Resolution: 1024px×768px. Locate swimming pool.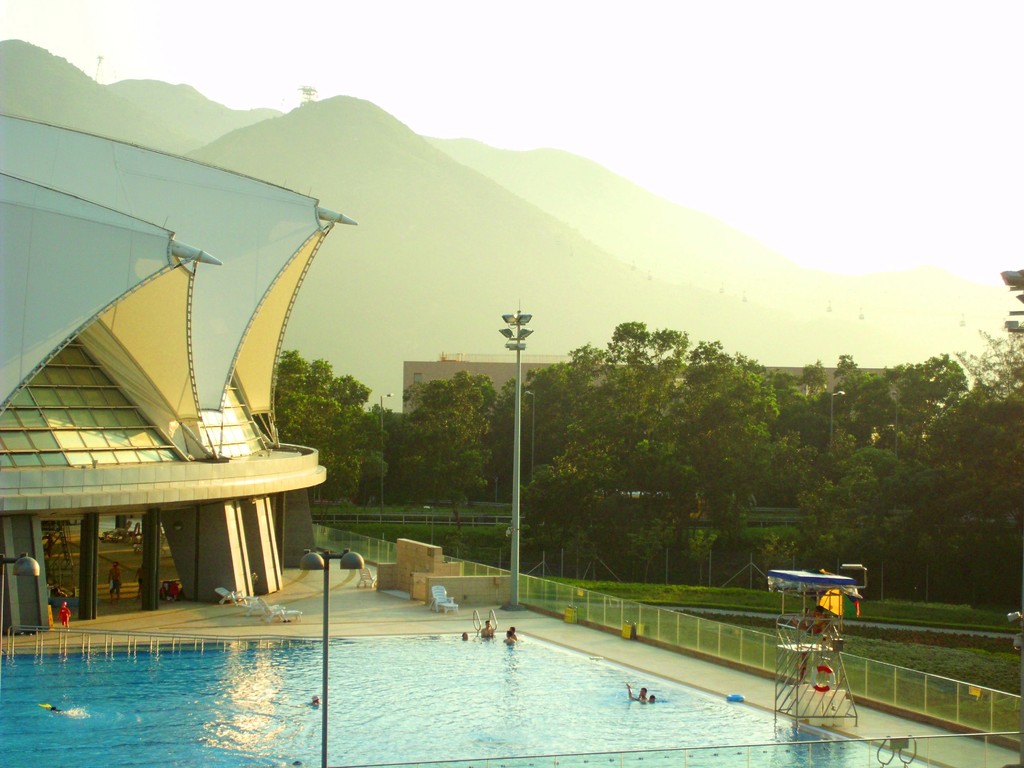
x1=216 y1=571 x2=821 y2=730.
